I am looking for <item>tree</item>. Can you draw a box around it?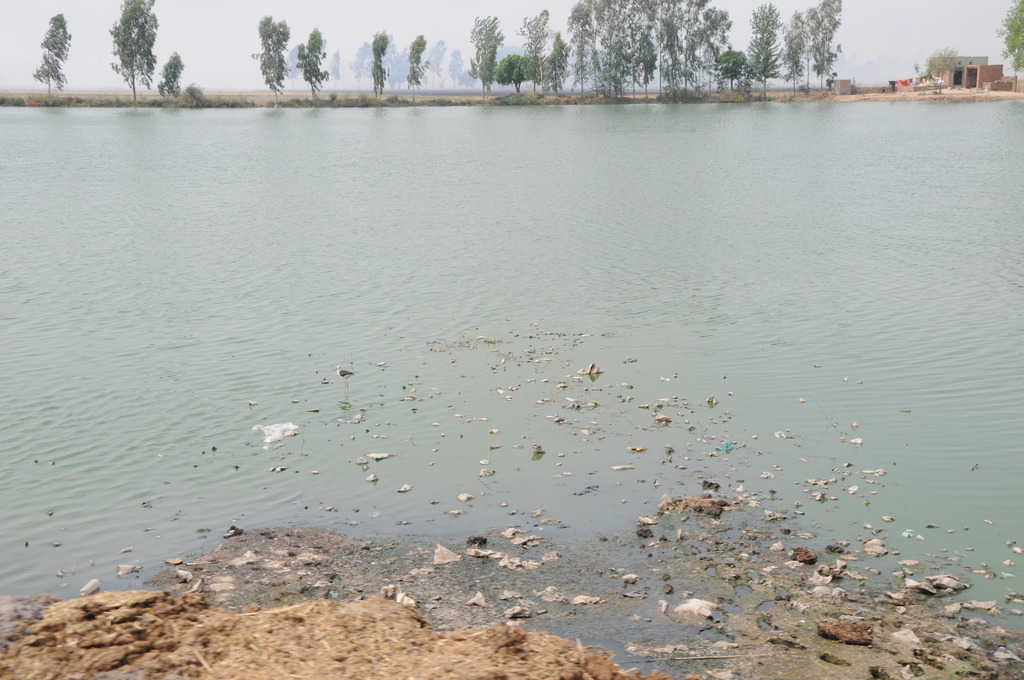
Sure, the bounding box is region(296, 19, 323, 88).
